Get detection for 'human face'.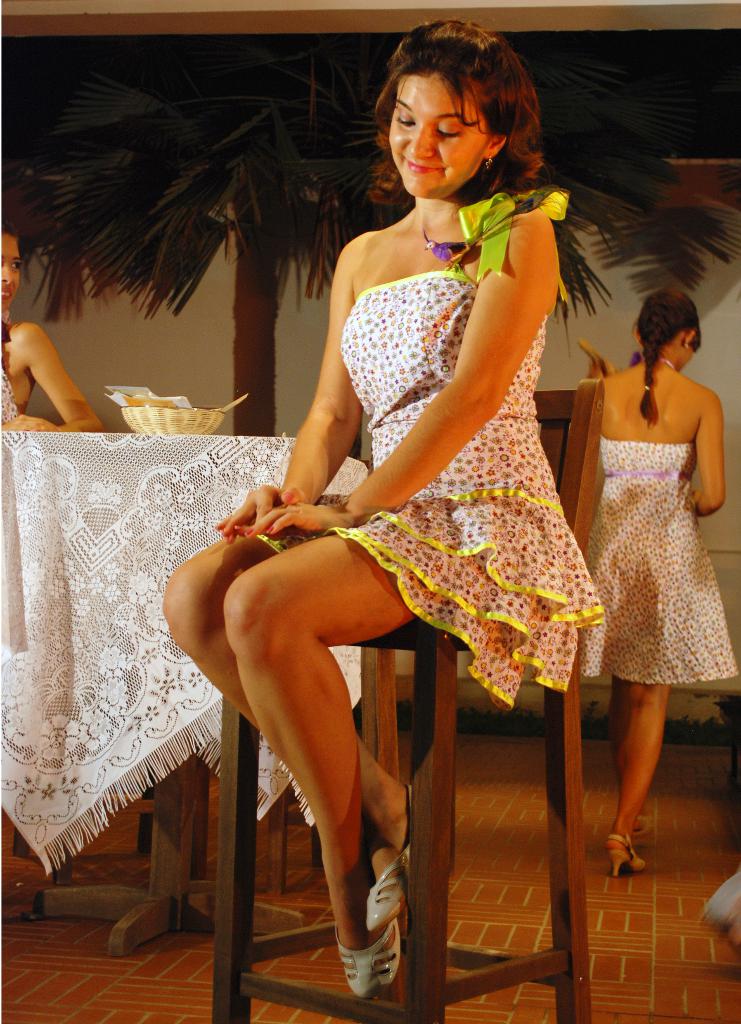
Detection: x1=0, y1=239, x2=15, y2=314.
